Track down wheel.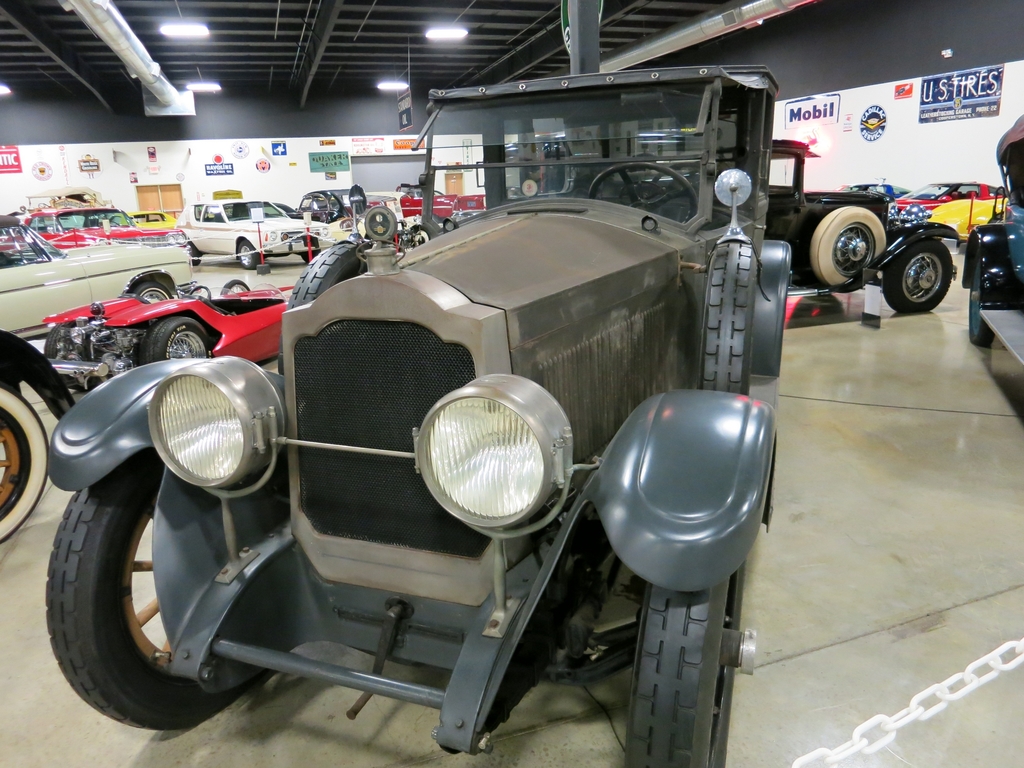
Tracked to (x1=626, y1=555, x2=748, y2=767).
